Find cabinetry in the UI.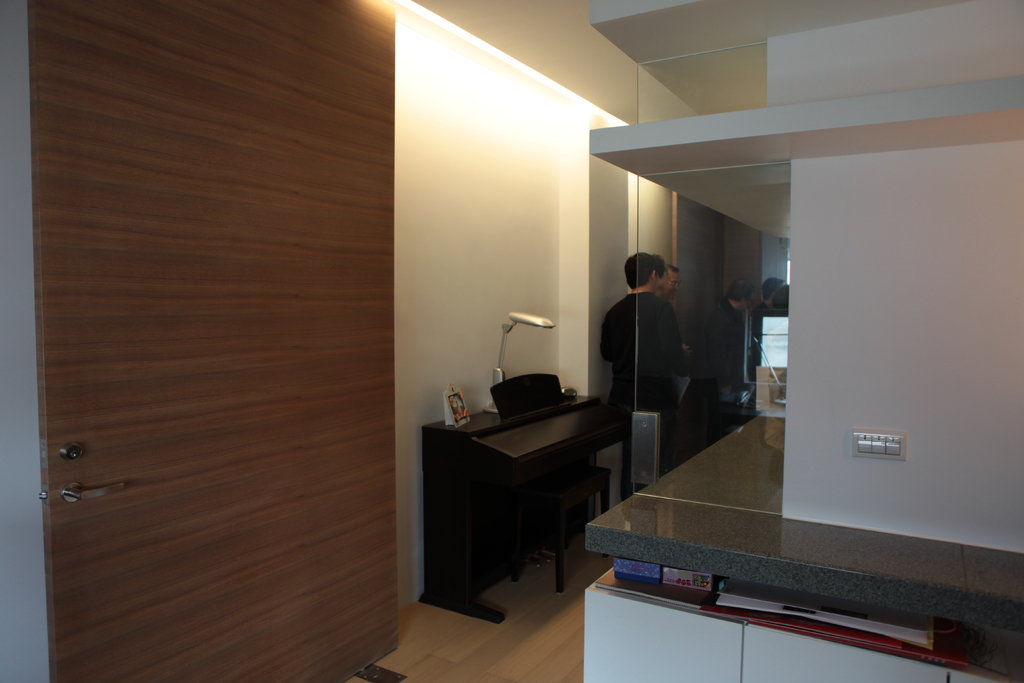
UI element at rect(737, 626, 952, 682).
